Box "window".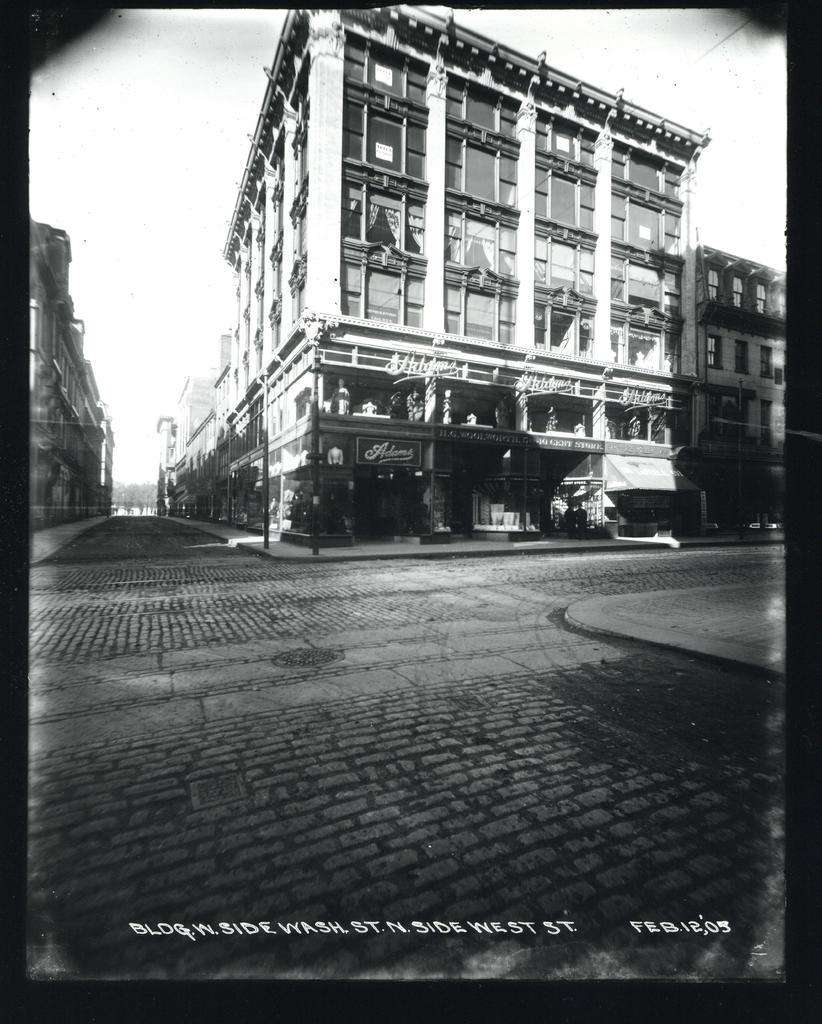
<region>216, 455, 234, 476</region>.
